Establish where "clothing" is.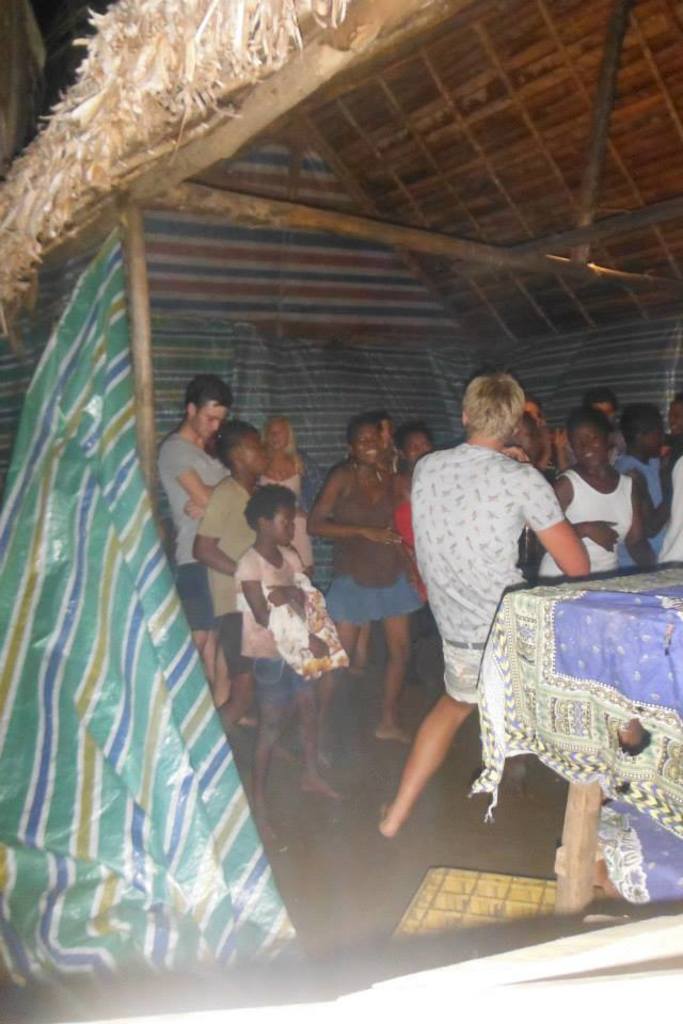
Established at <region>237, 533, 338, 752</region>.
